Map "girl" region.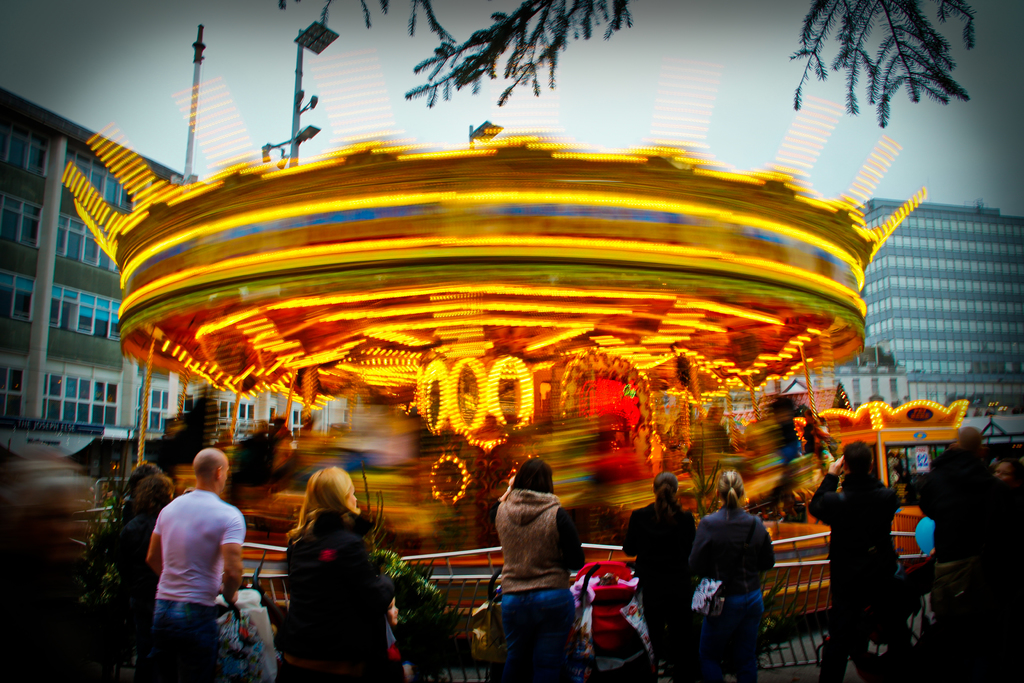
Mapped to box=[380, 587, 416, 682].
